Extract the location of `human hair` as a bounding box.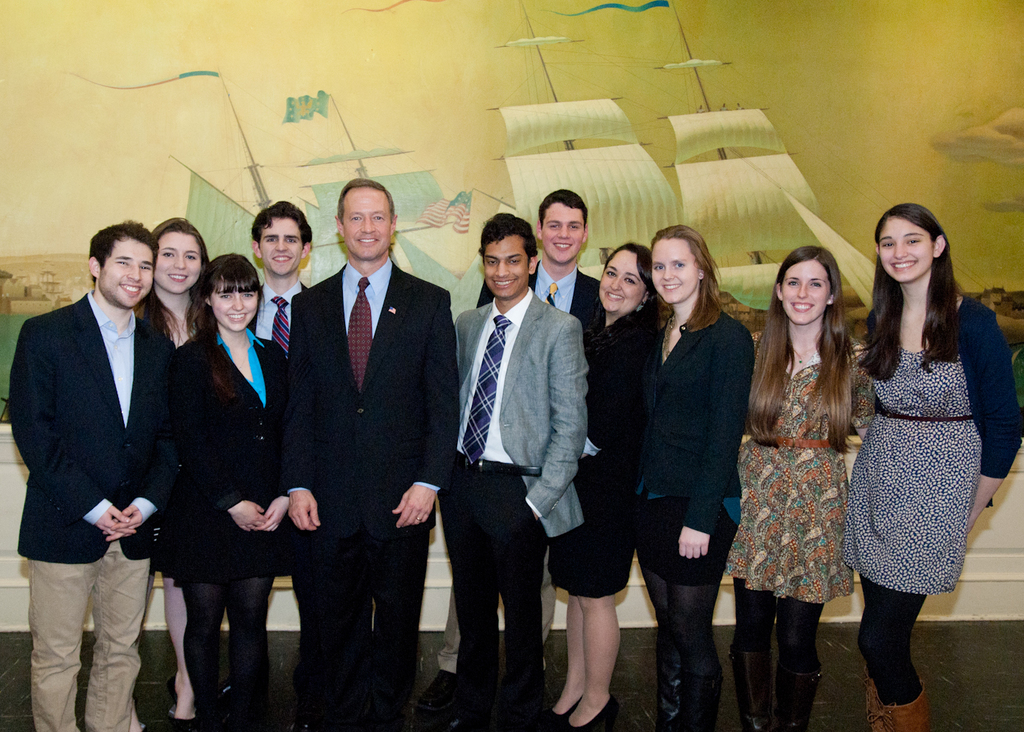
BBox(138, 214, 217, 355).
